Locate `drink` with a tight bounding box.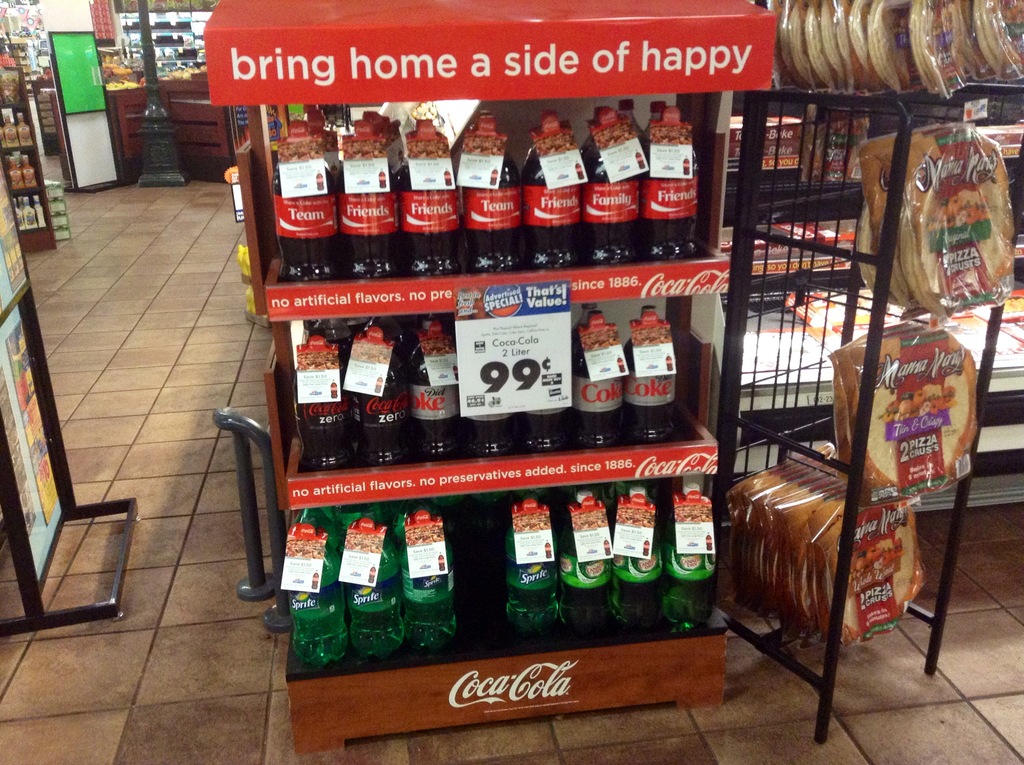
495:538:564:652.
